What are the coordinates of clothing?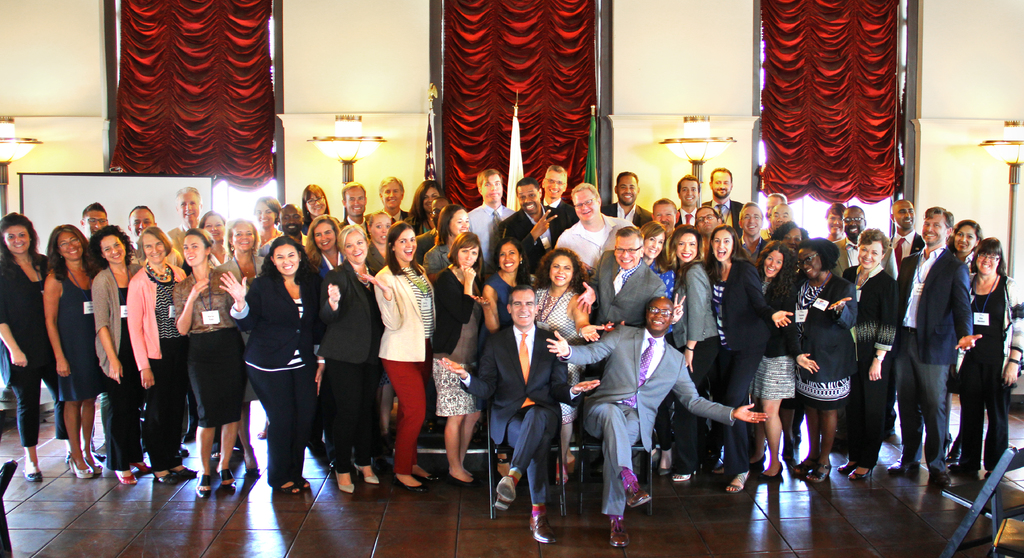
bbox=(559, 324, 737, 515).
